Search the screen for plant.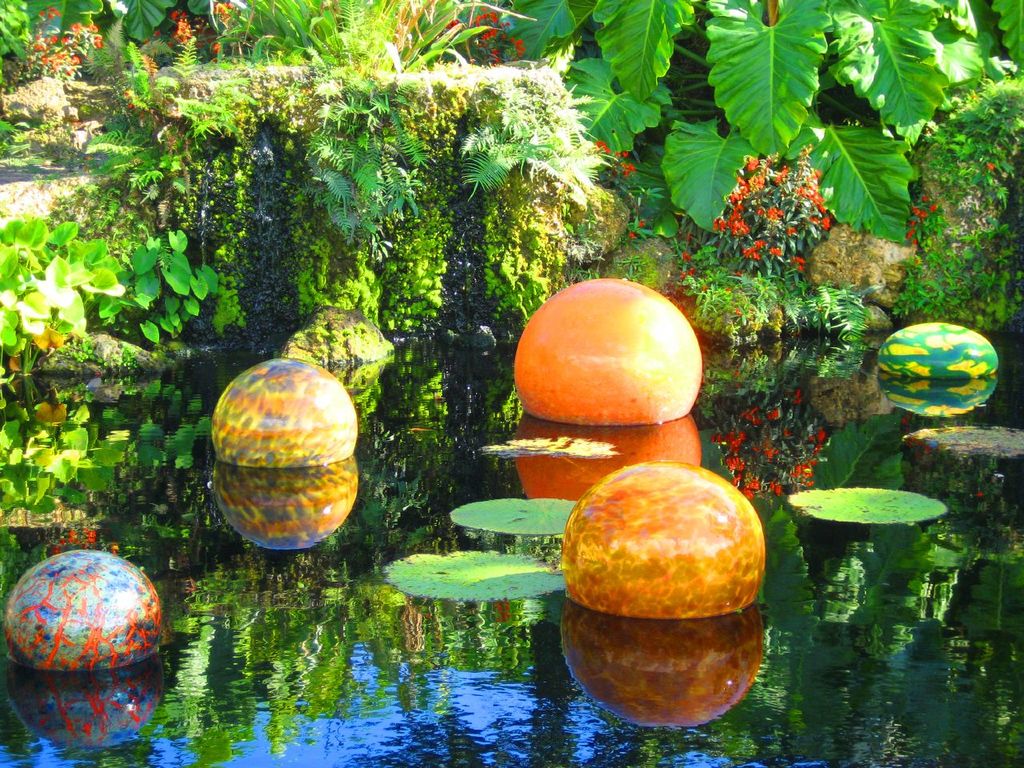
Found at box=[805, 271, 895, 347].
